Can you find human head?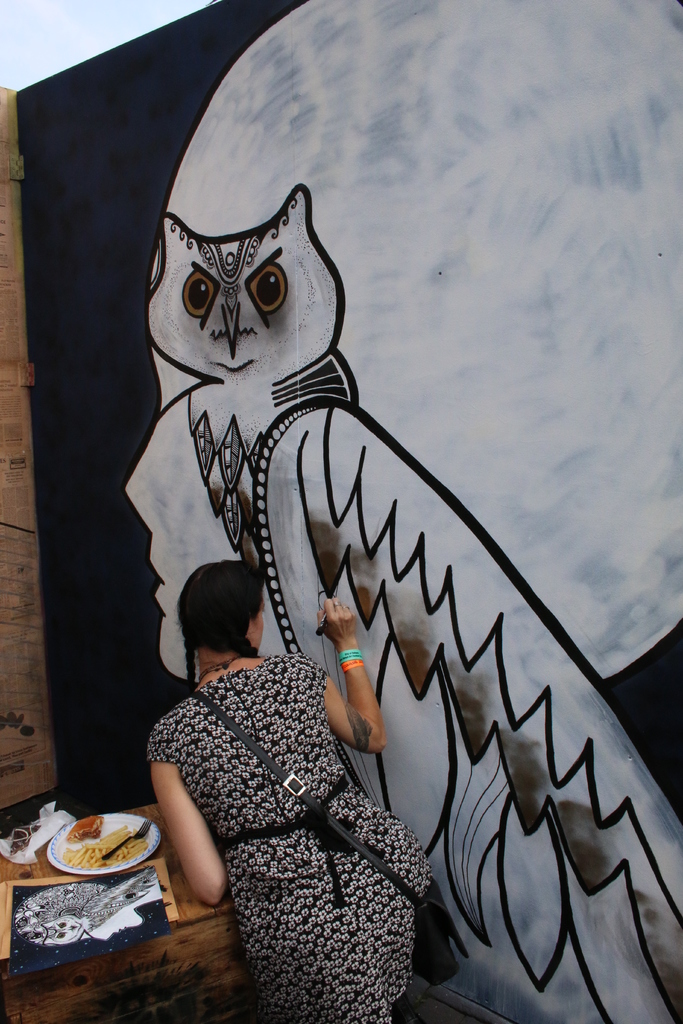
Yes, bounding box: [177, 569, 265, 675].
